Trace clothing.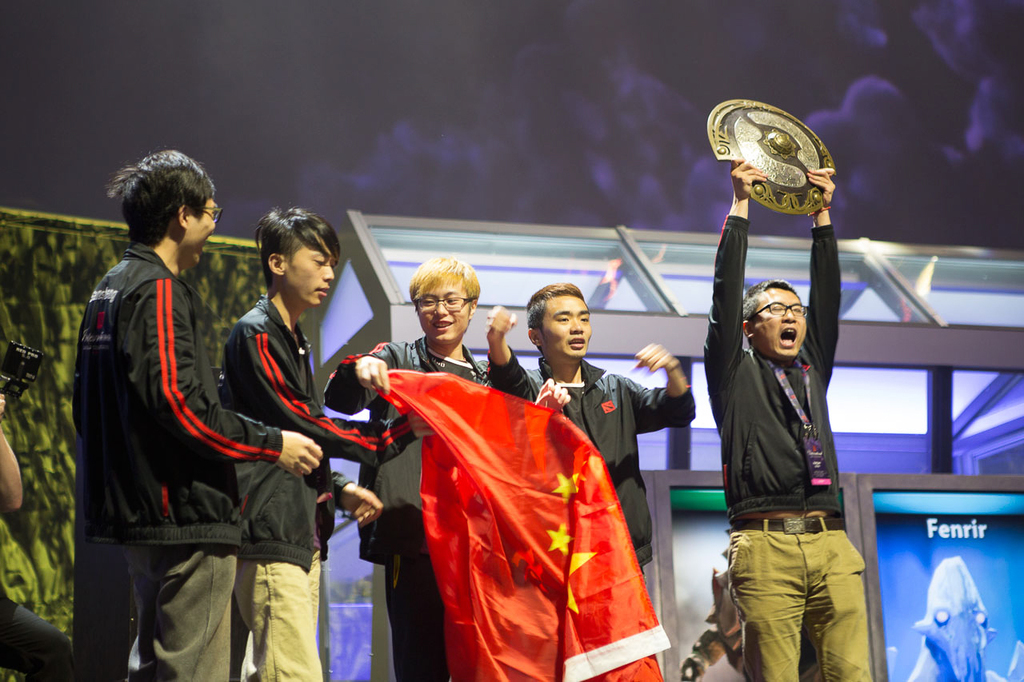
Traced to <bbox>70, 251, 286, 681</bbox>.
